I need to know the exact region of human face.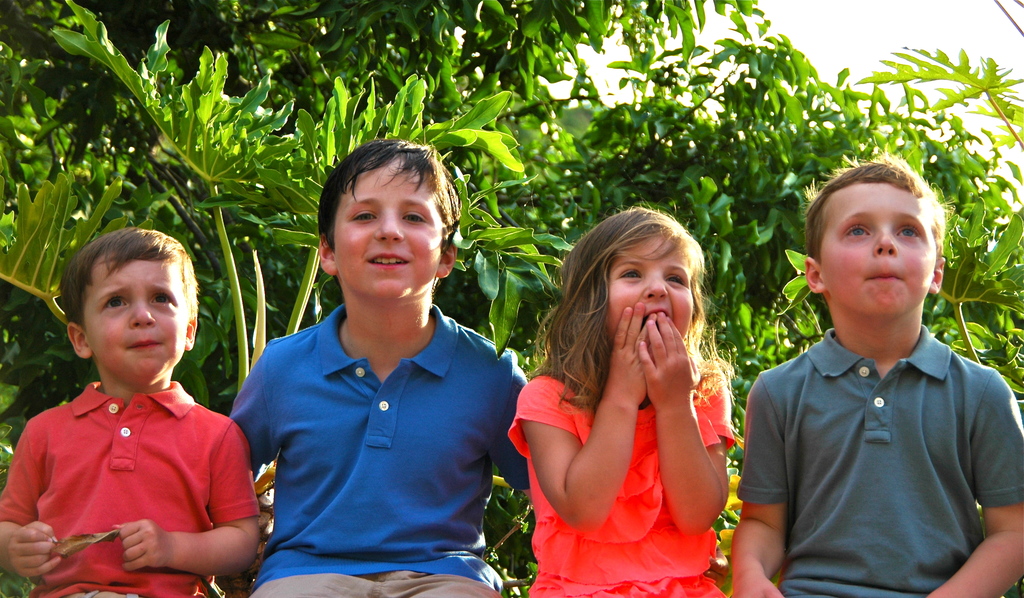
Region: x1=823 y1=177 x2=933 y2=320.
